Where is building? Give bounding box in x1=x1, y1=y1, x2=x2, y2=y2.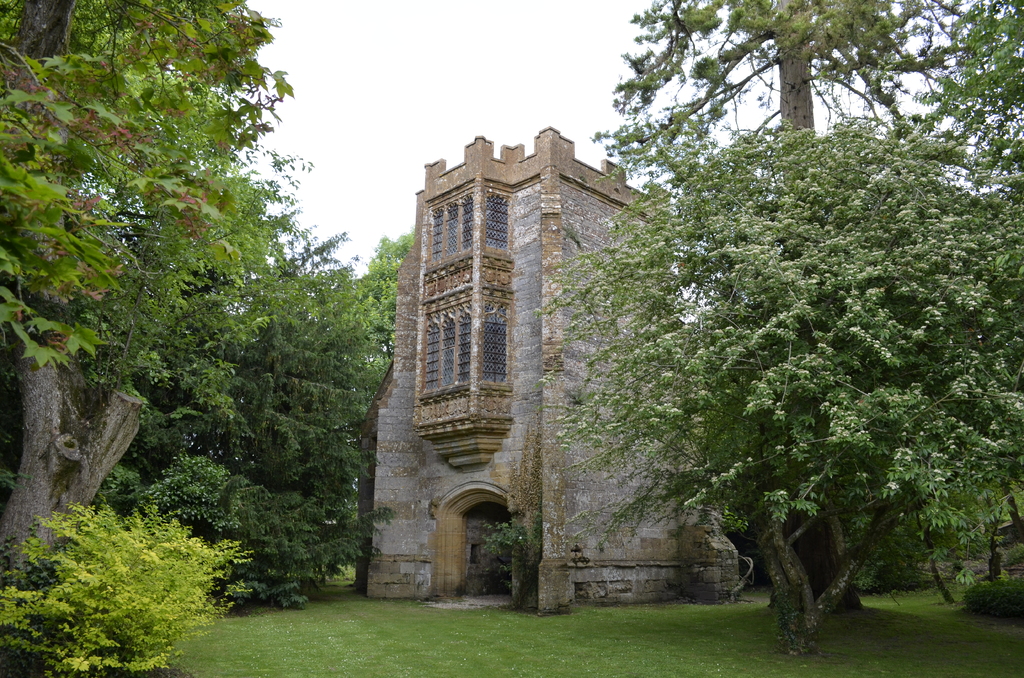
x1=356, y1=122, x2=748, y2=600.
